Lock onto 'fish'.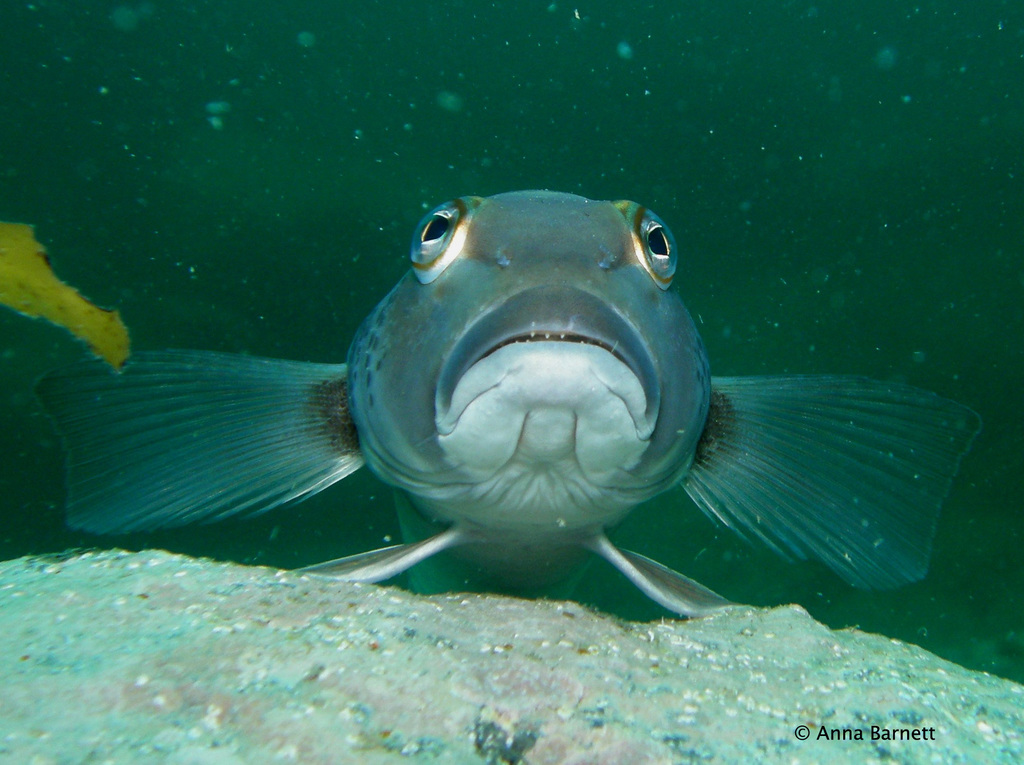
Locked: (57, 191, 947, 637).
